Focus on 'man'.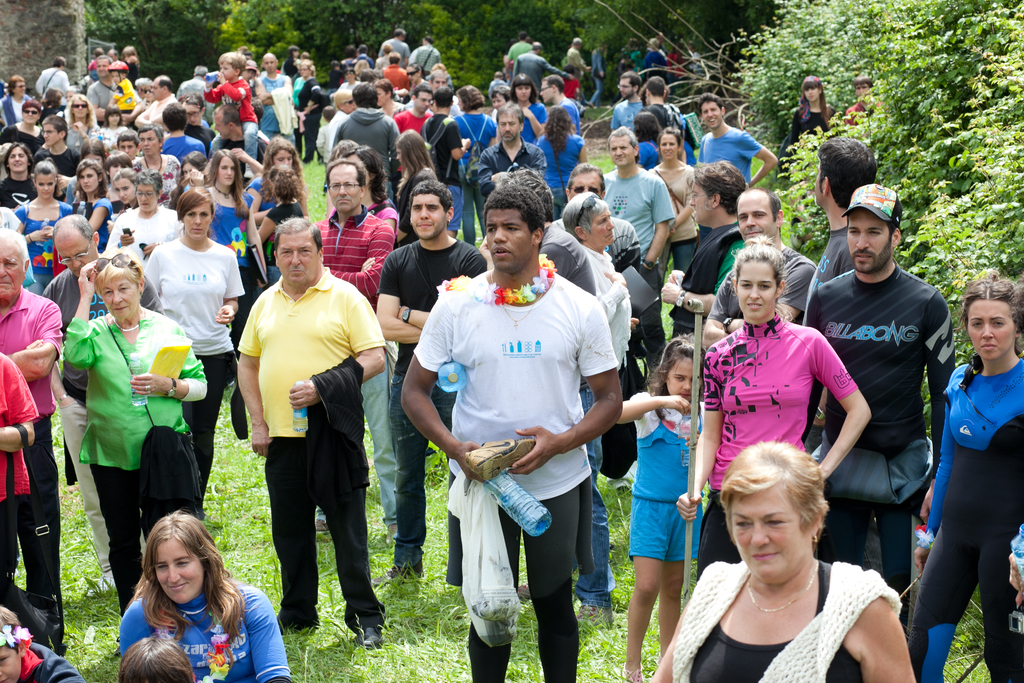
Focused at left=474, top=102, right=545, bottom=187.
